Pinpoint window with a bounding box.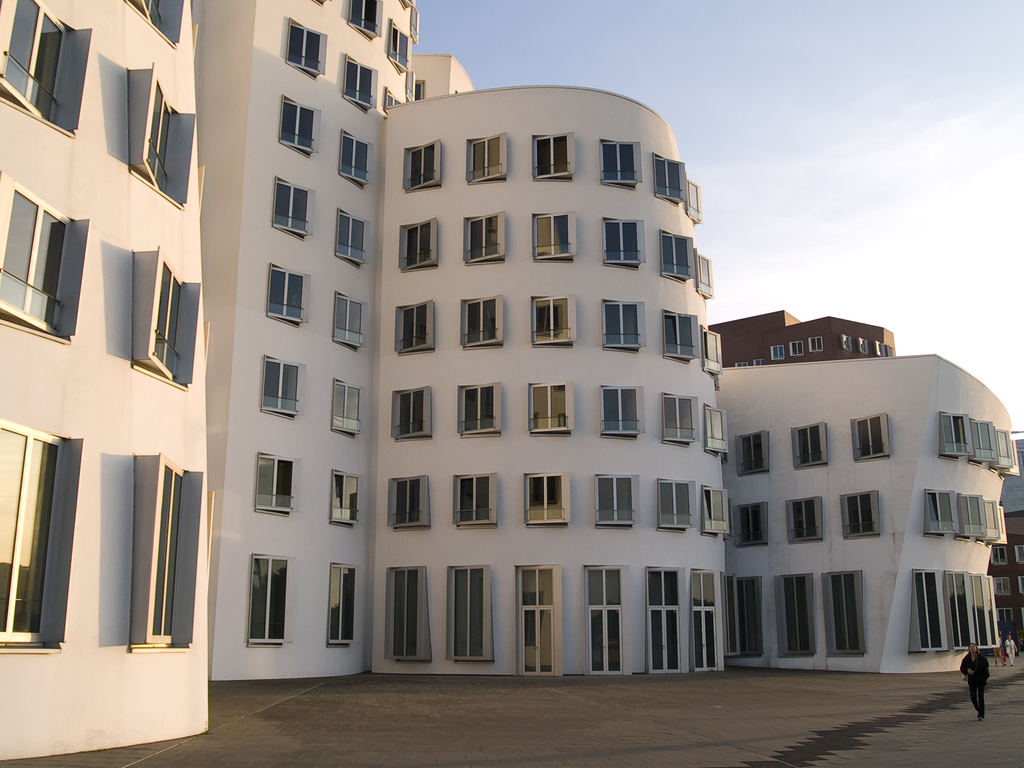
(737,577,762,657).
